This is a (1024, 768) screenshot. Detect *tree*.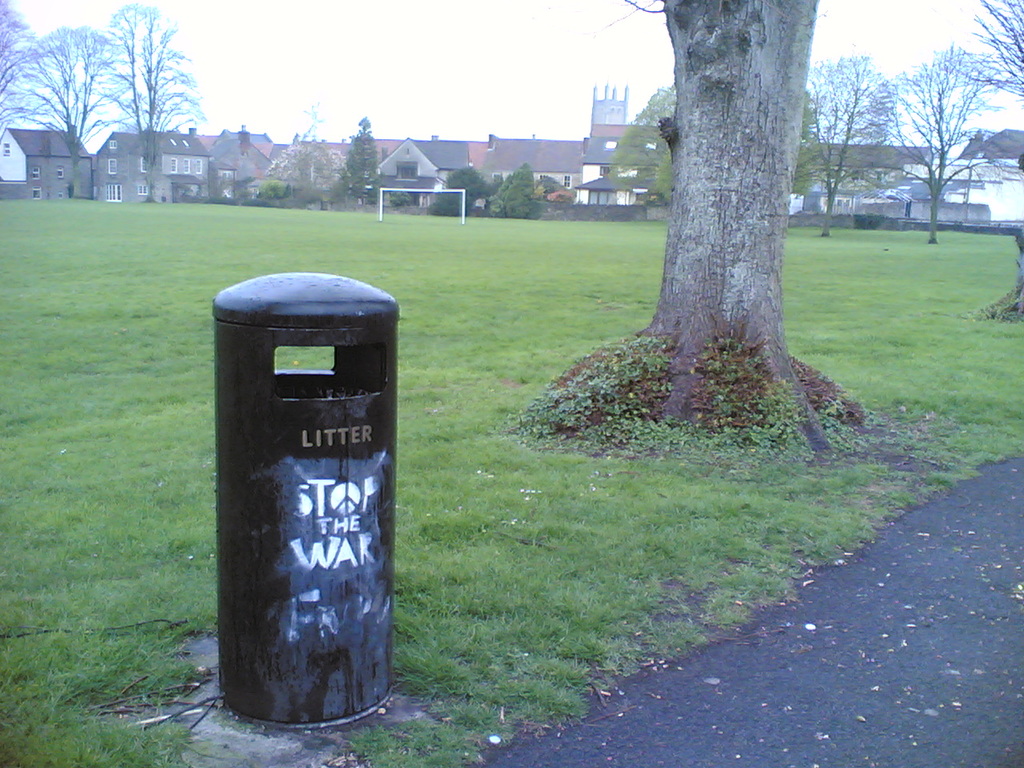
[x1=888, y1=37, x2=1018, y2=242].
